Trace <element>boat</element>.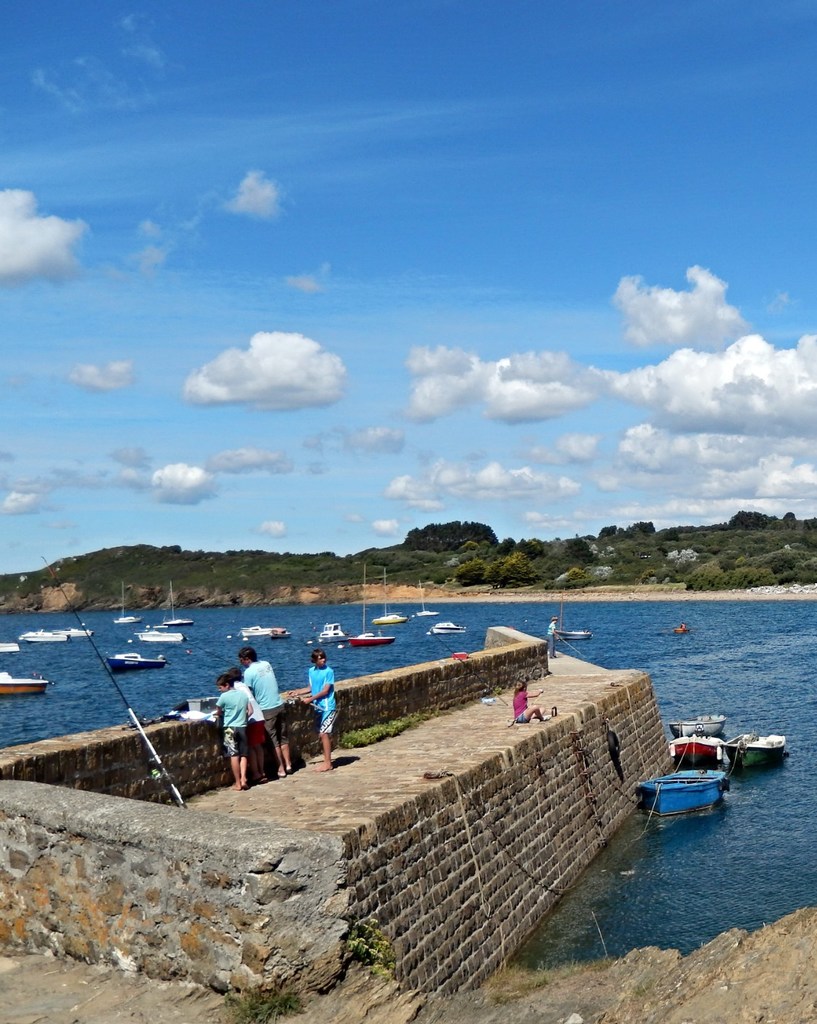
Traced to [left=241, top=624, right=293, bottom=637].
